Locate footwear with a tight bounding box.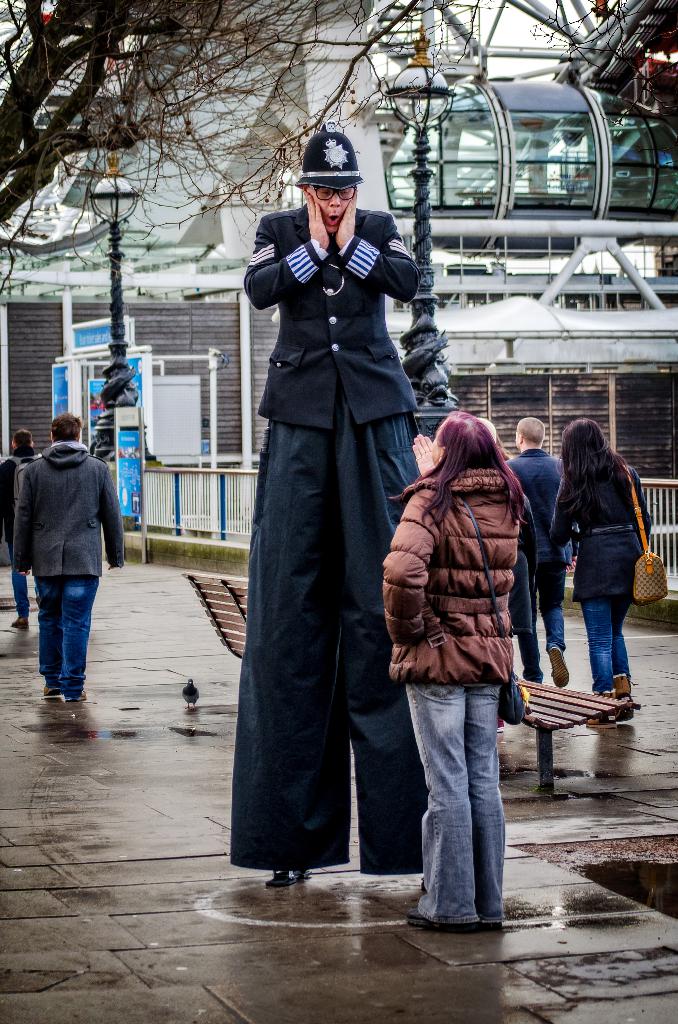
{"left": 545, "top": 644, "right": 569, "bottom": 688}.
